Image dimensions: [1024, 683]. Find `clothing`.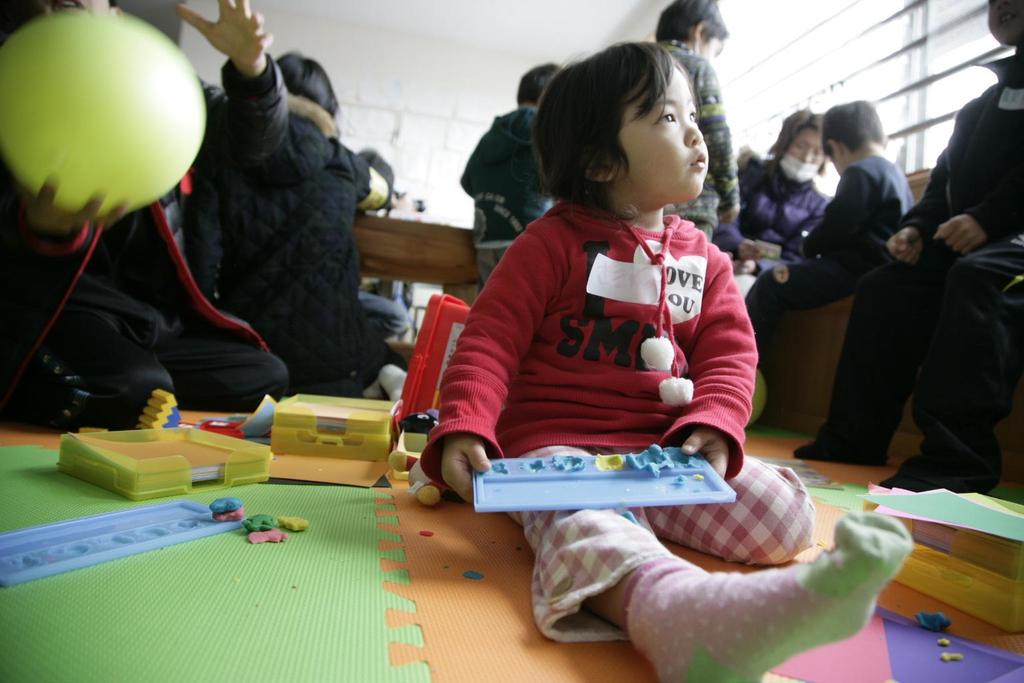
BBox(656, 37, 736, 251).
